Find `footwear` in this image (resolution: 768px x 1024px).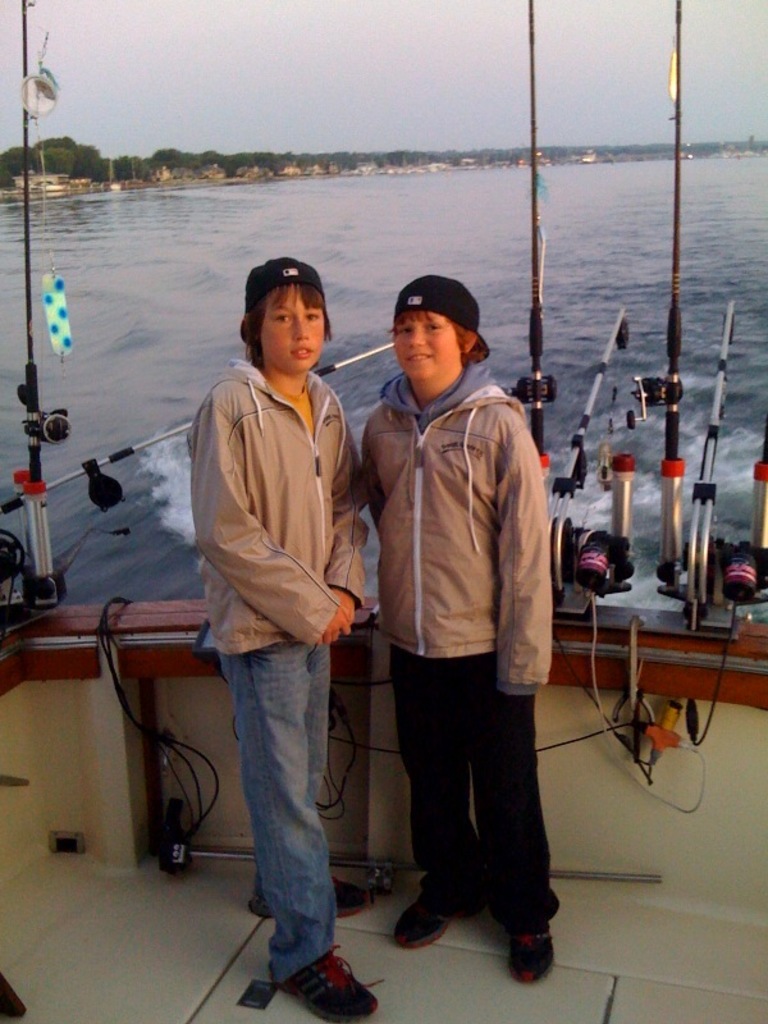
BBox(389, 861, 481, 947).
